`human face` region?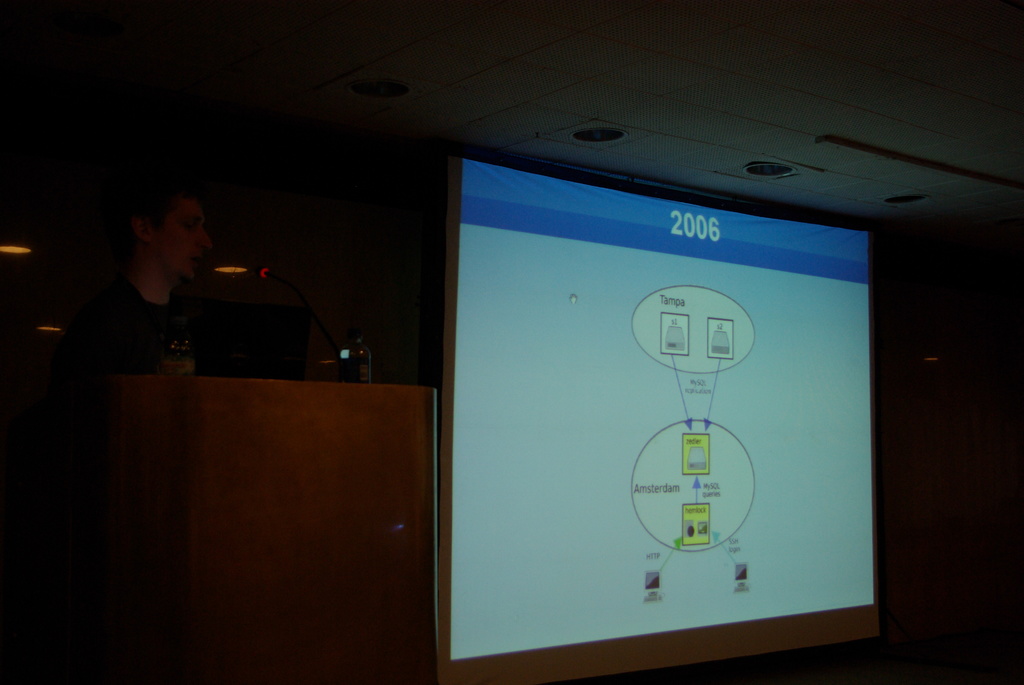
l=155, t=196, r=209, b=271
